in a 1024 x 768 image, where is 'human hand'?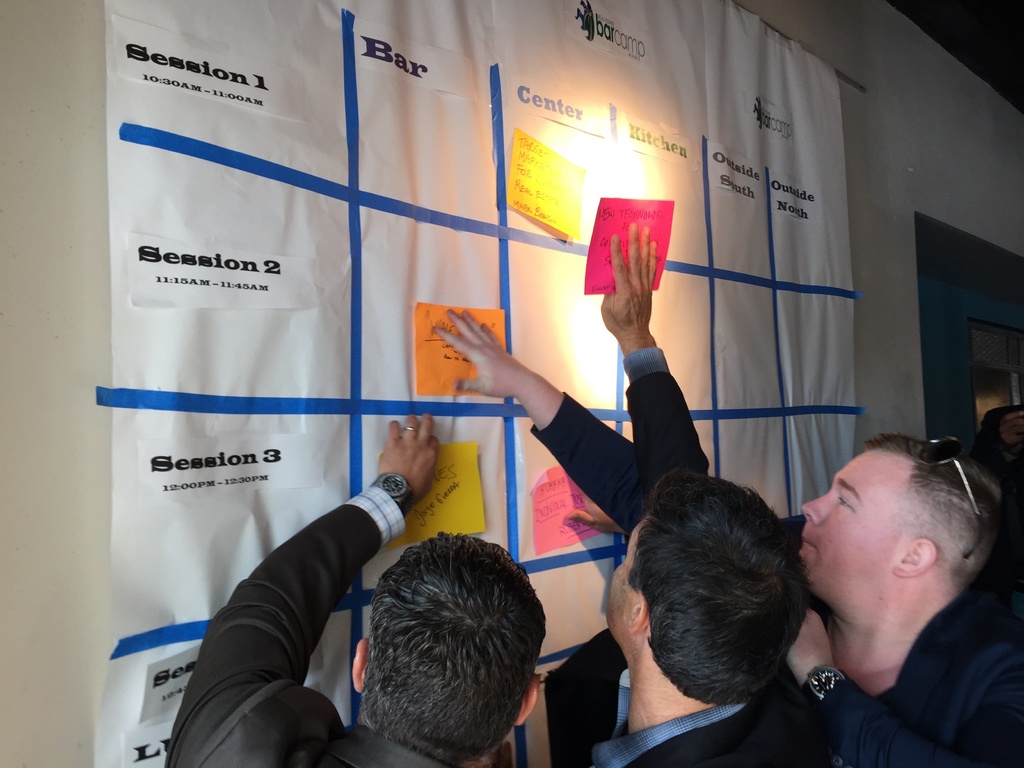
362,417,442,520.
